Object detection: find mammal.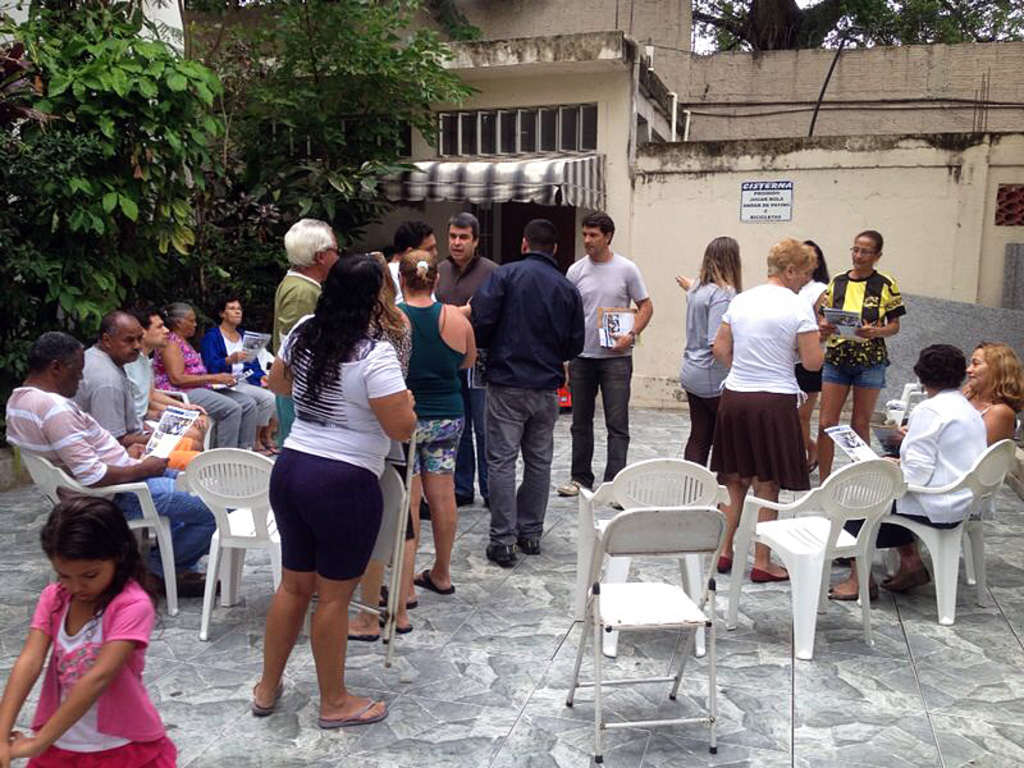
{"x1": 209, "y1": 298, "x2": 284, "y2": 445}.
